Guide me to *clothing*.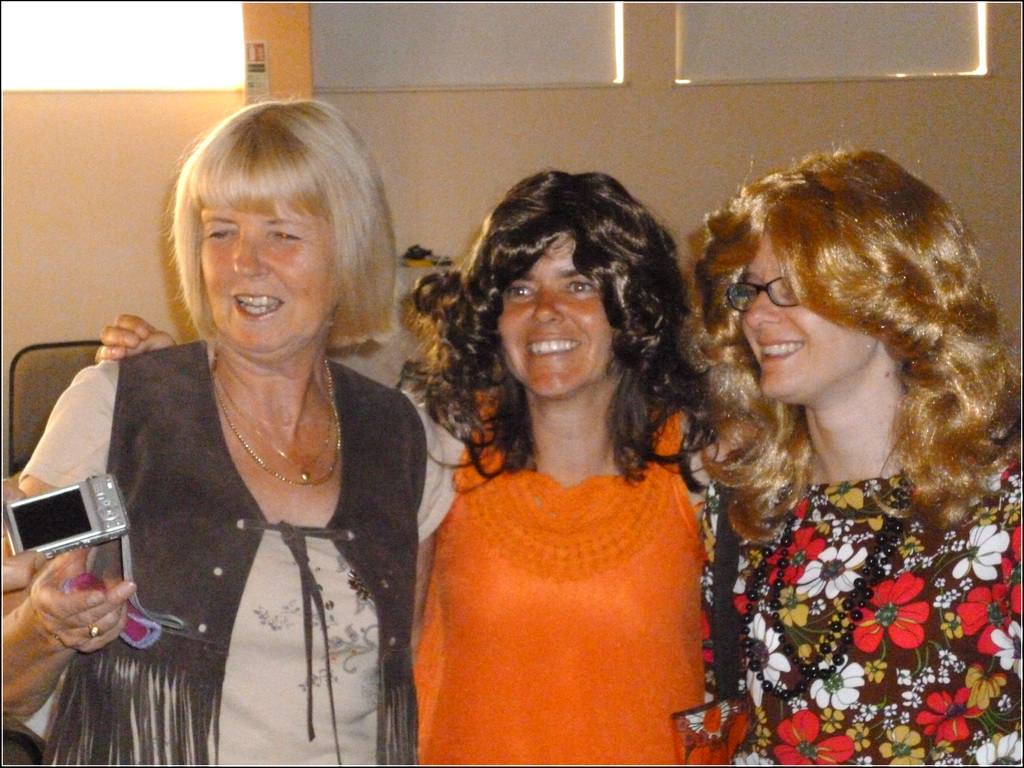
Guidance: box=[404, 351, 721, 767].
